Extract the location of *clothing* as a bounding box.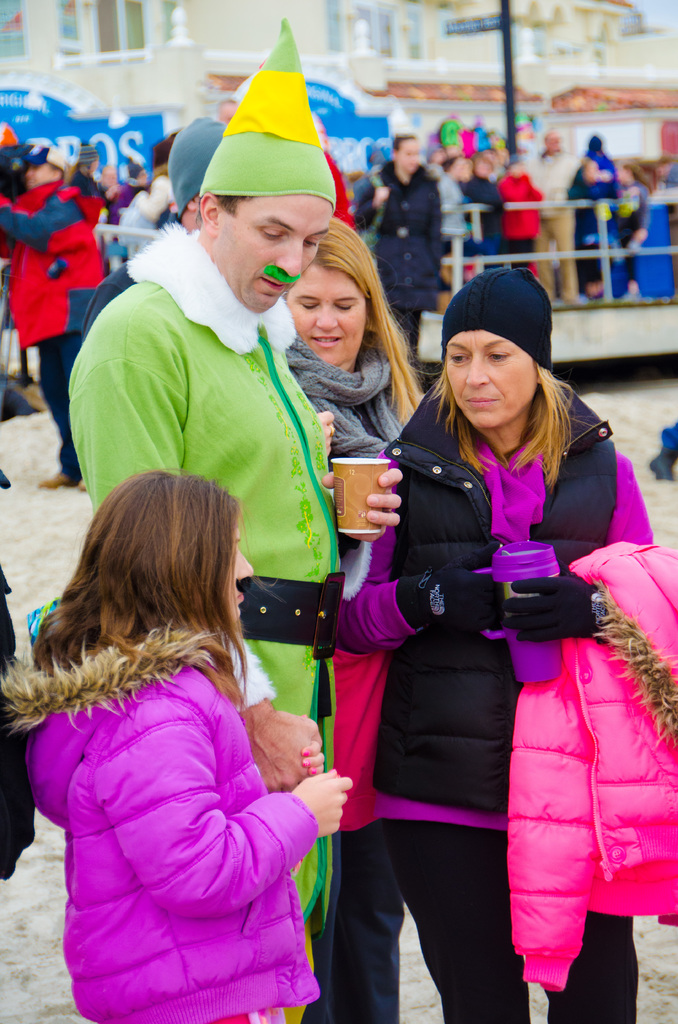
(76, 260, 139, 356).
